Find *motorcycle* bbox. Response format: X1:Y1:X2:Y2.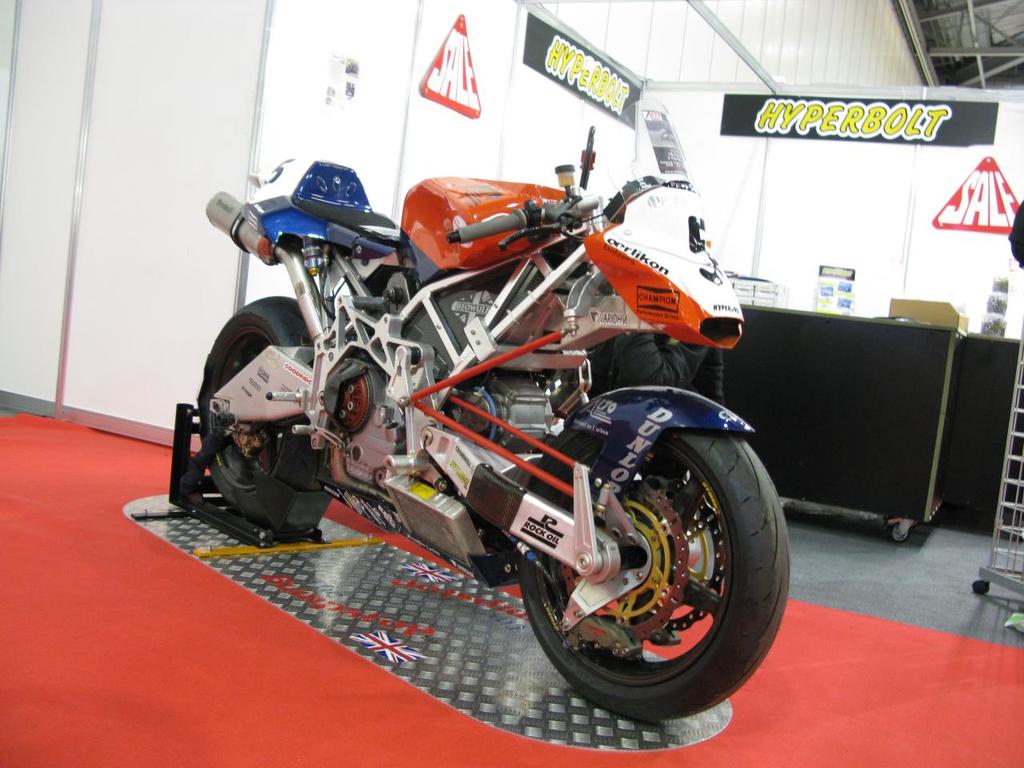
151:130:819:711.
